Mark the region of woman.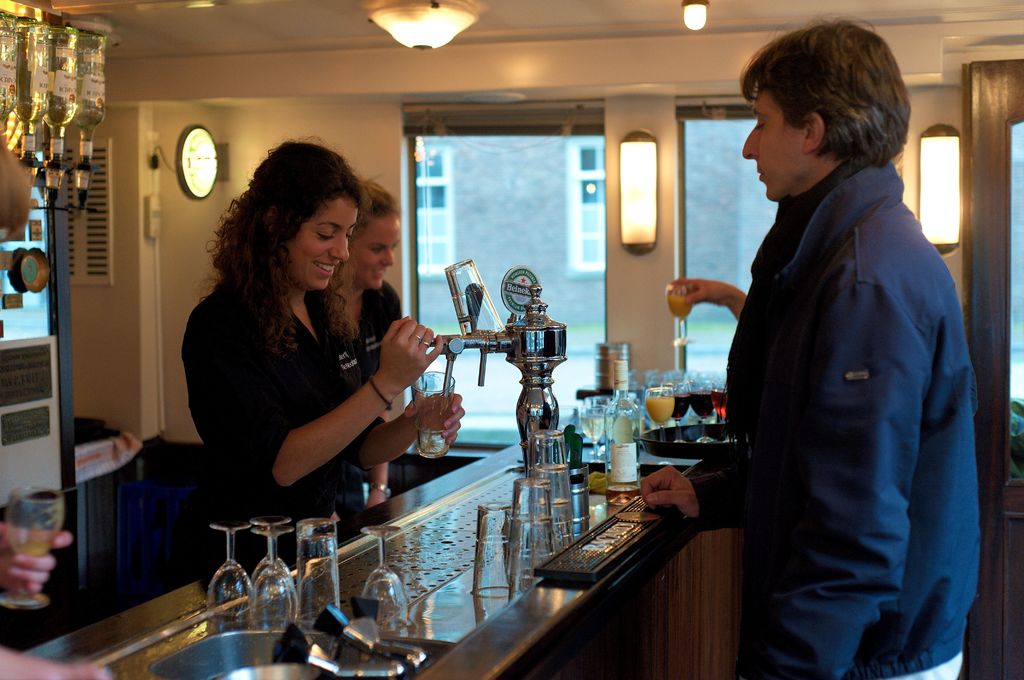
Region: <region>315, 179, 405, 503</region>.
